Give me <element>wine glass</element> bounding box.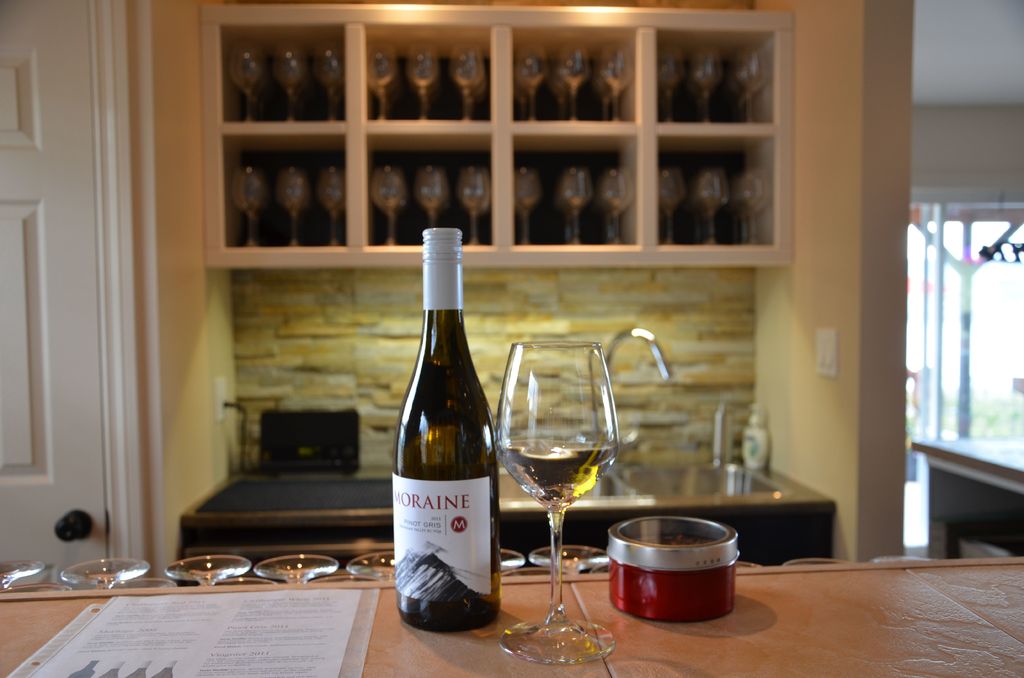
(x1=591, y1=61, x2=614, y2=111).
